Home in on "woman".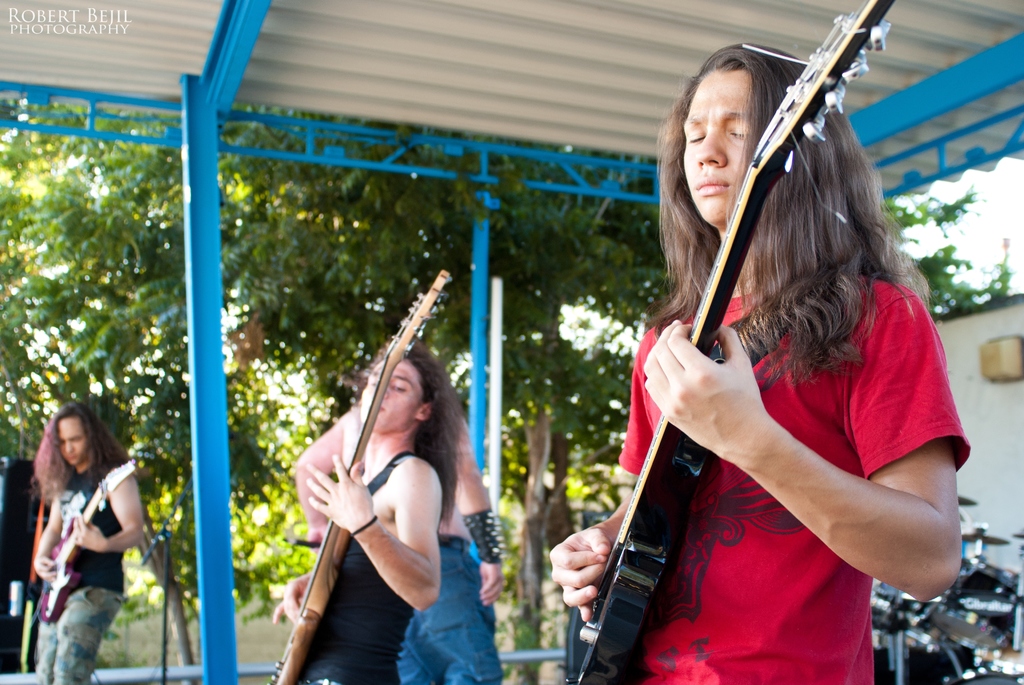
Homed in at bbox=[15, 386, 154, 678].
